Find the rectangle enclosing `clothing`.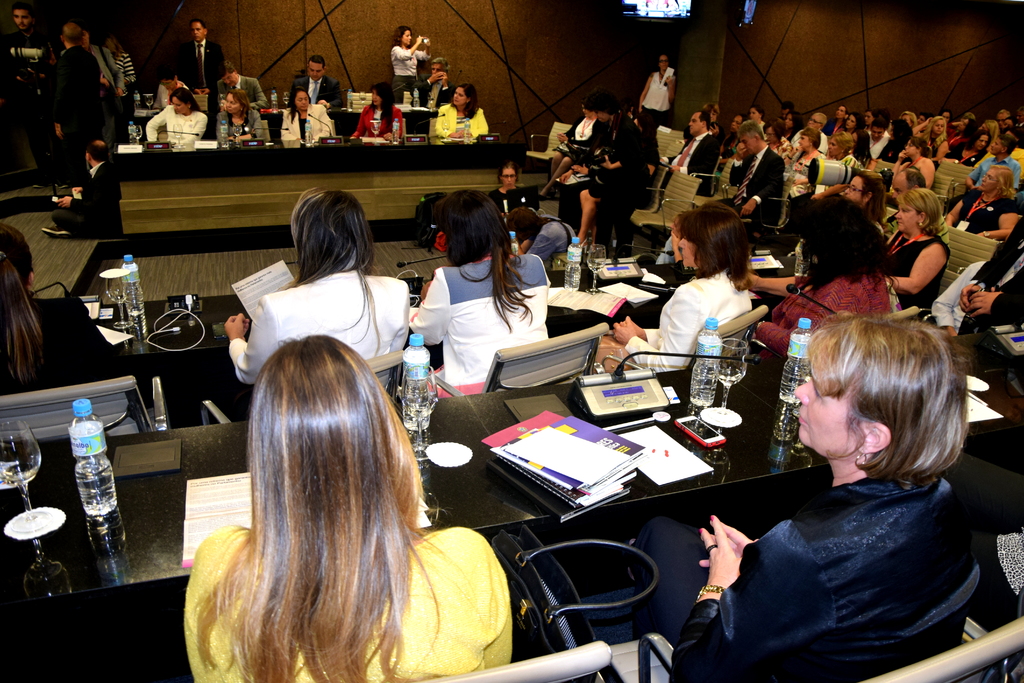
(left=113, top=49, right=136, bottom=131).
